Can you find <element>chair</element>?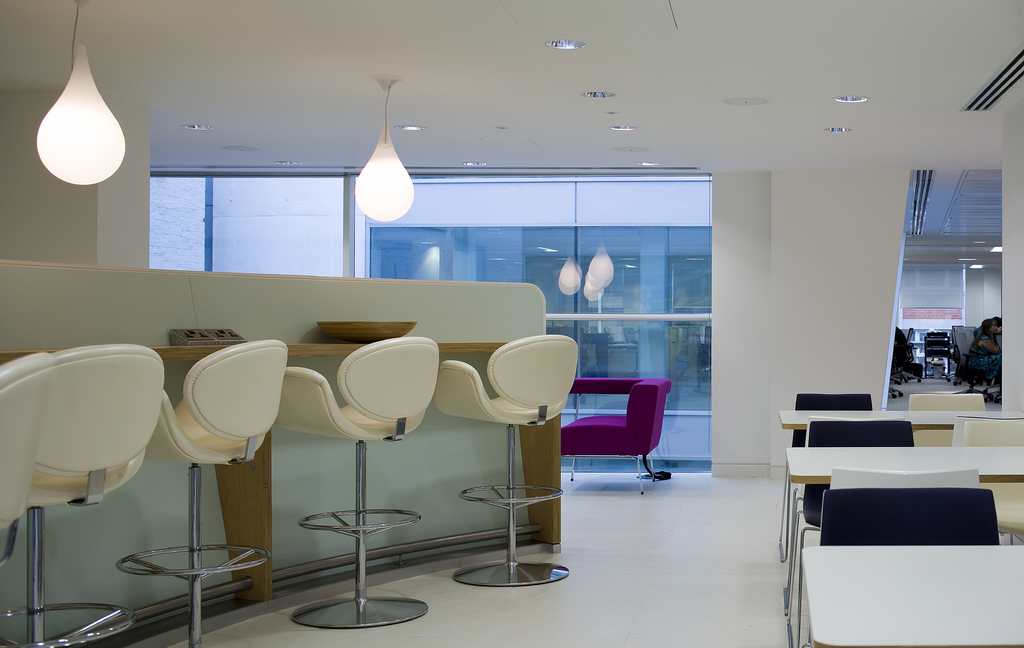
Yes, bounding box: <box>830,466,982,487</box>.
